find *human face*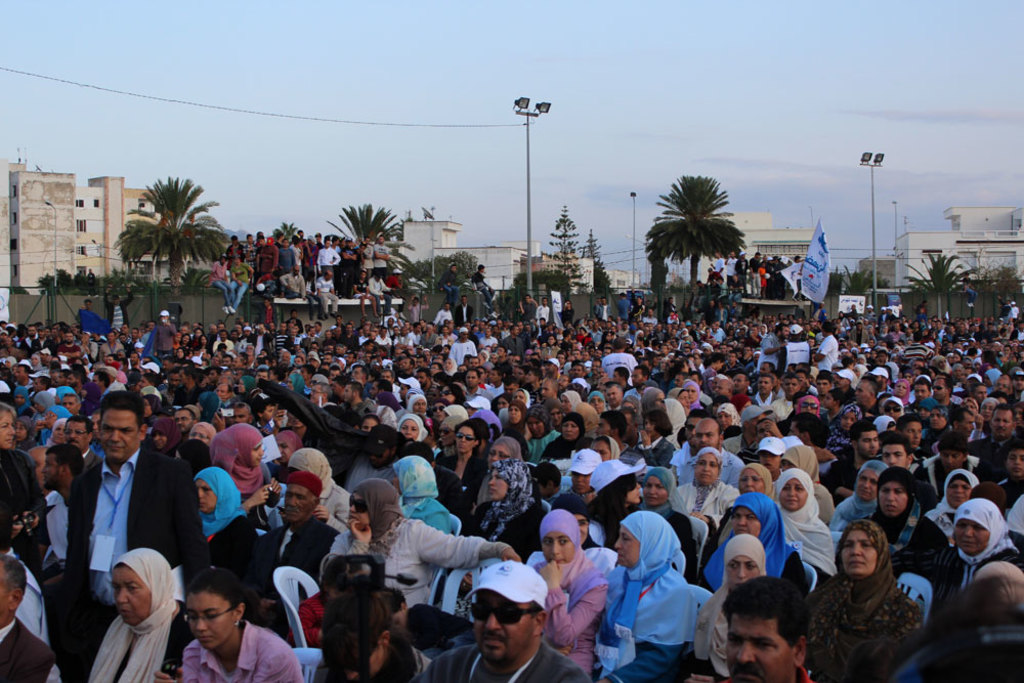
rect(351, 367, 361, 380)
